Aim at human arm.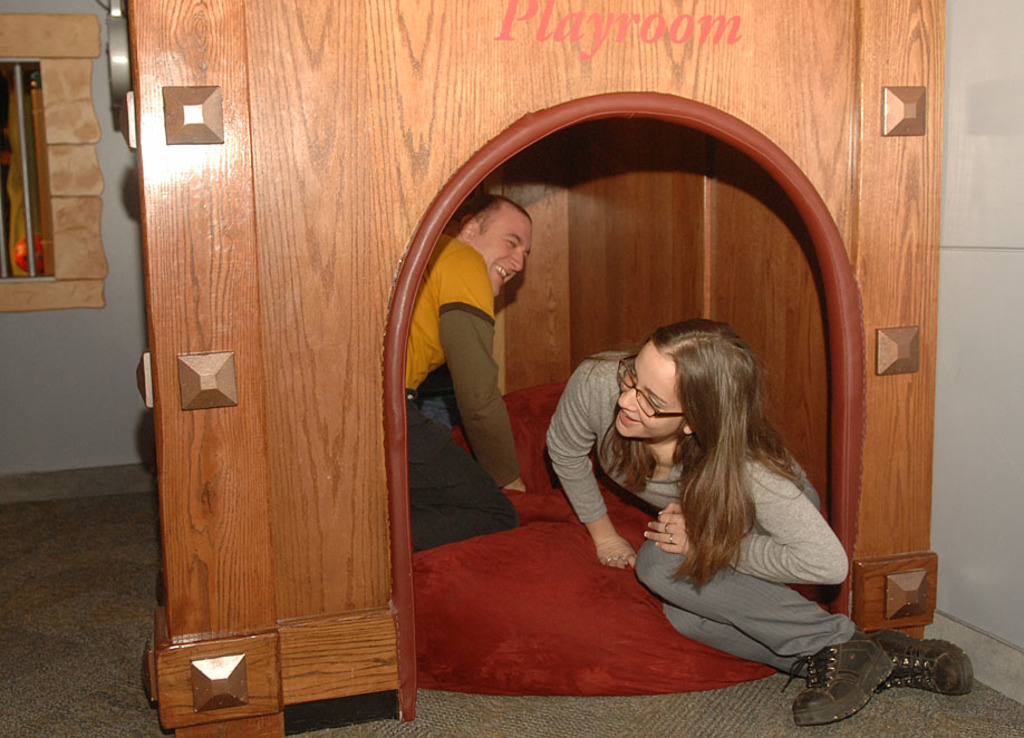
Aimed at left=537, top=353, right=641, bottom=570.
